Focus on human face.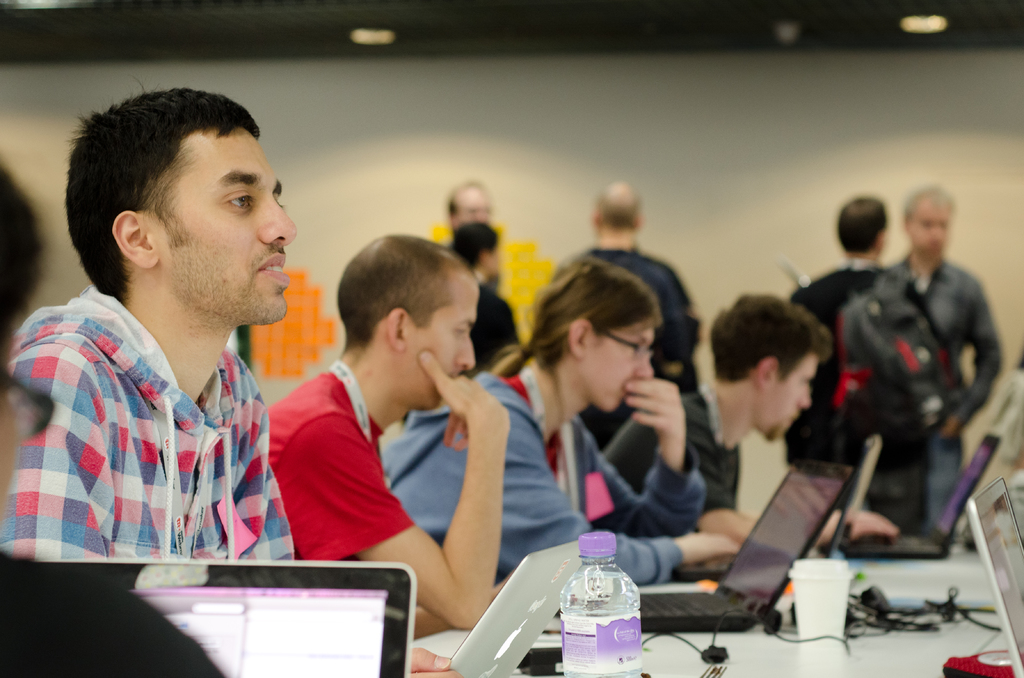
Focused at <bbox>410, 270, 476, 417</bbox>.
